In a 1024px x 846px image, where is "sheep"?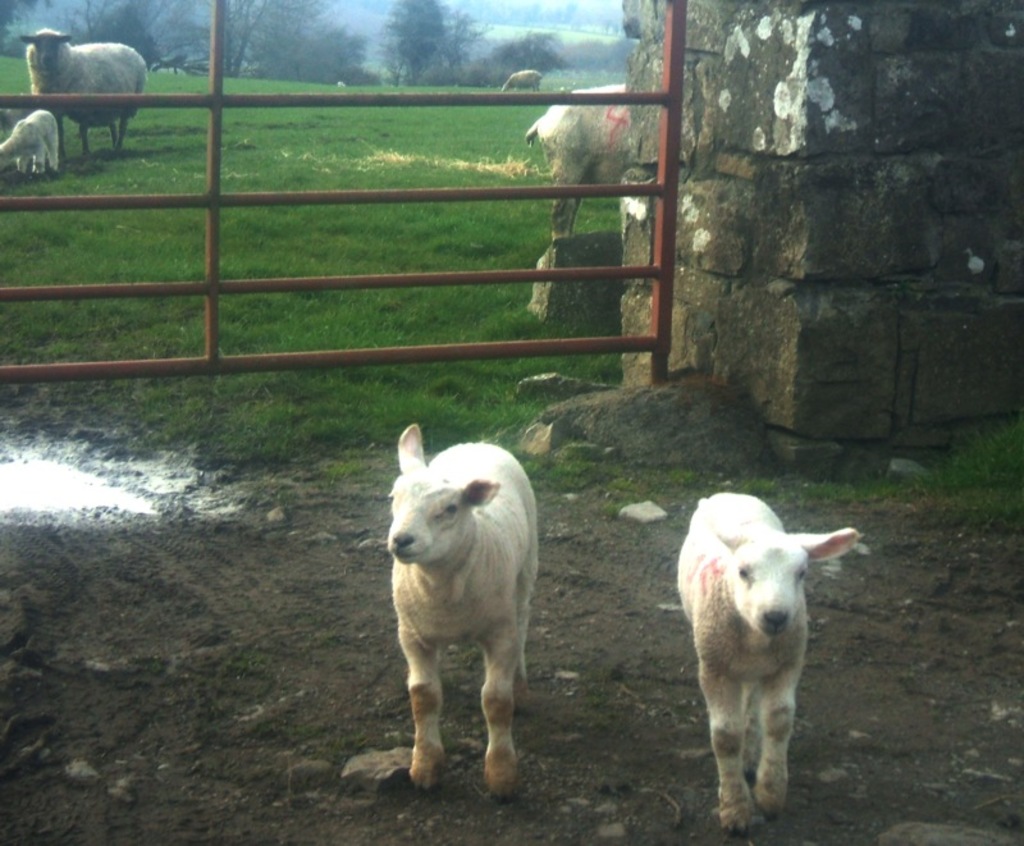
BBox(673, 490, 854, 831).
